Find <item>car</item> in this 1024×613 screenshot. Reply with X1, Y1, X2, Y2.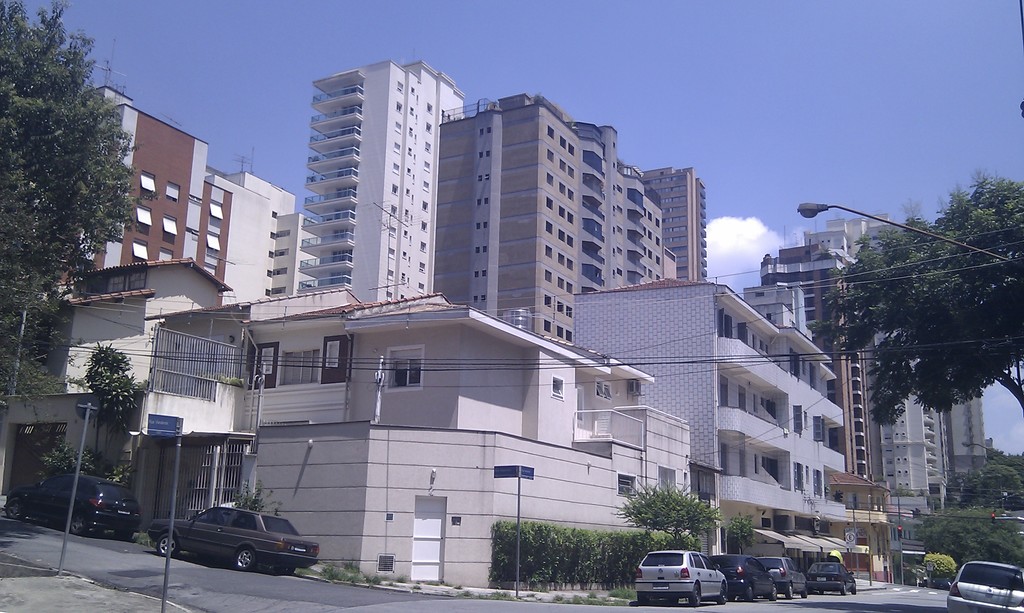
755, 556, 807, 600.
